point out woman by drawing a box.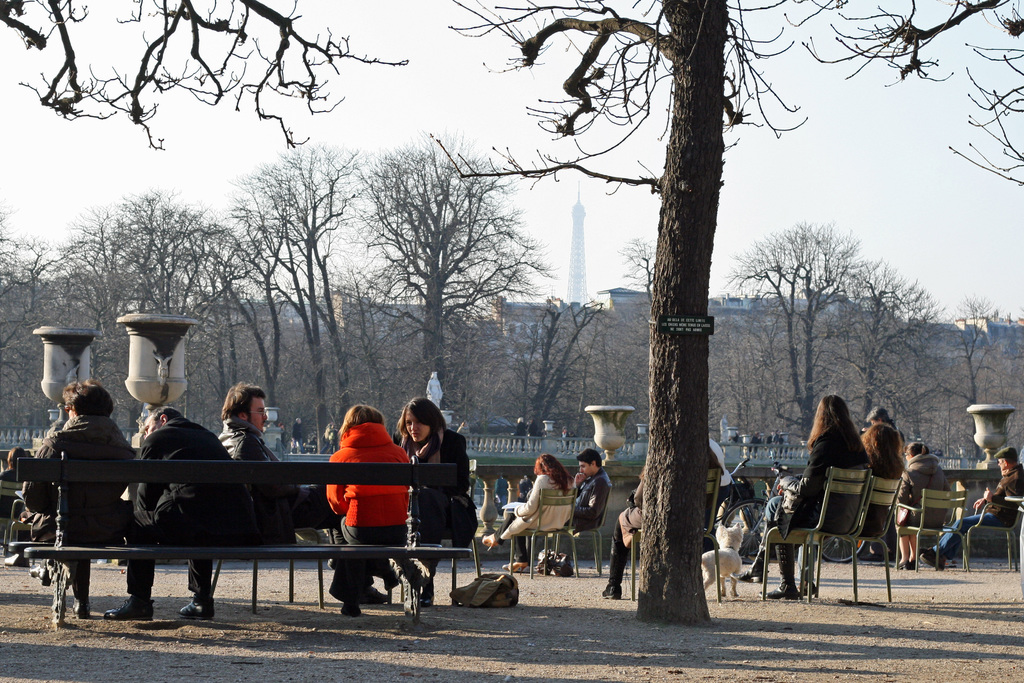
region(316, 404, 420, 608).
